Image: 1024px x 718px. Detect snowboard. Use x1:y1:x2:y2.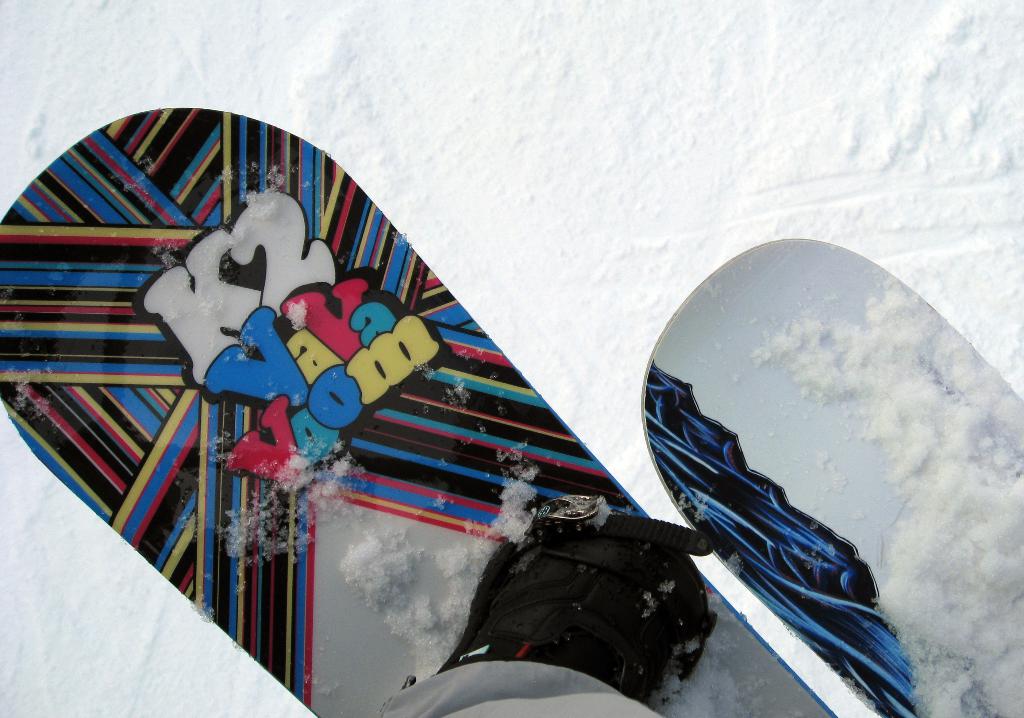
639:238:1023:717.
